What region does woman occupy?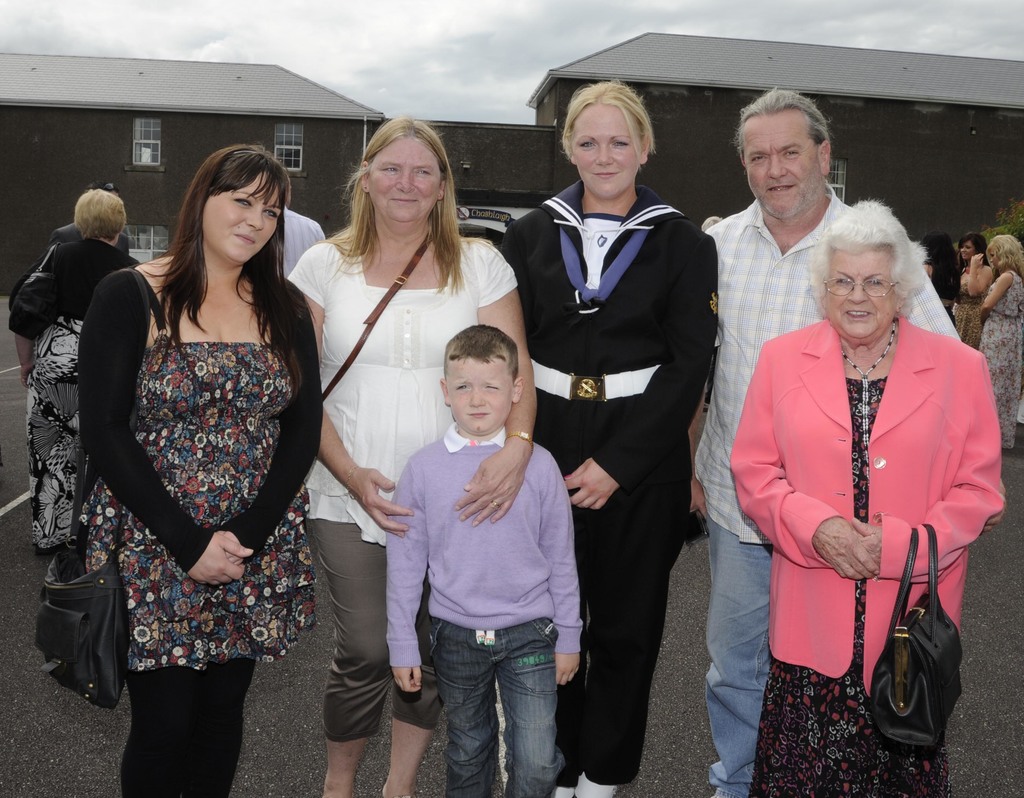
(left=918, top=228, right=964, bottom=328).
